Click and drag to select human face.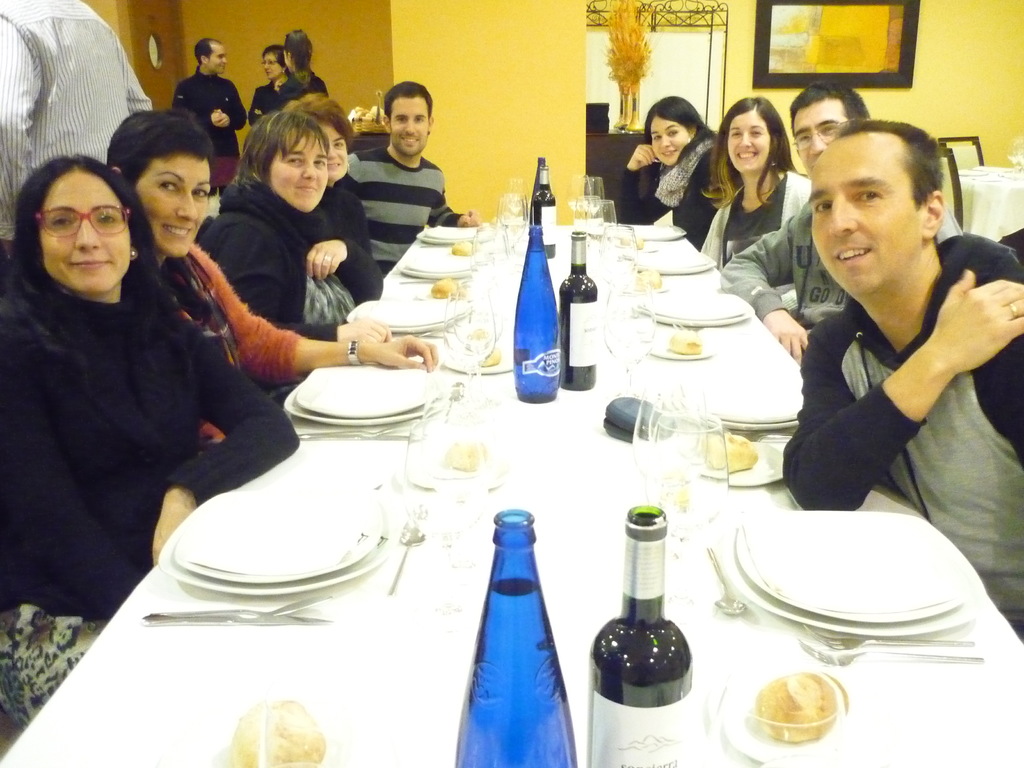
Selection: region(44, 179, 133, 291).
